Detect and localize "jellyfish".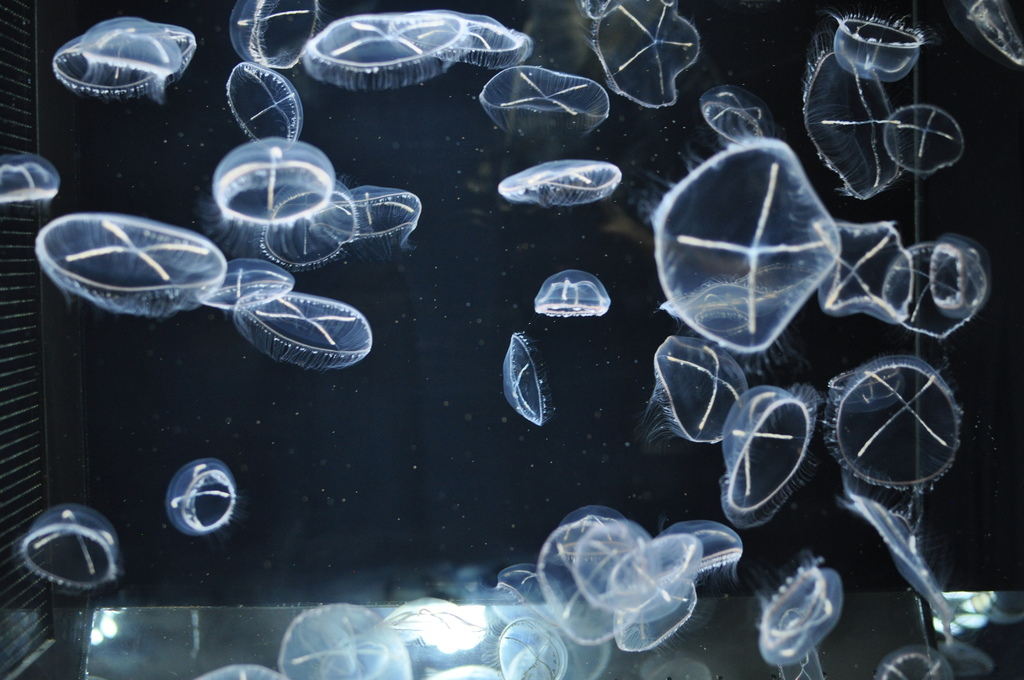
Localized at 51, 15, 197, 104.
